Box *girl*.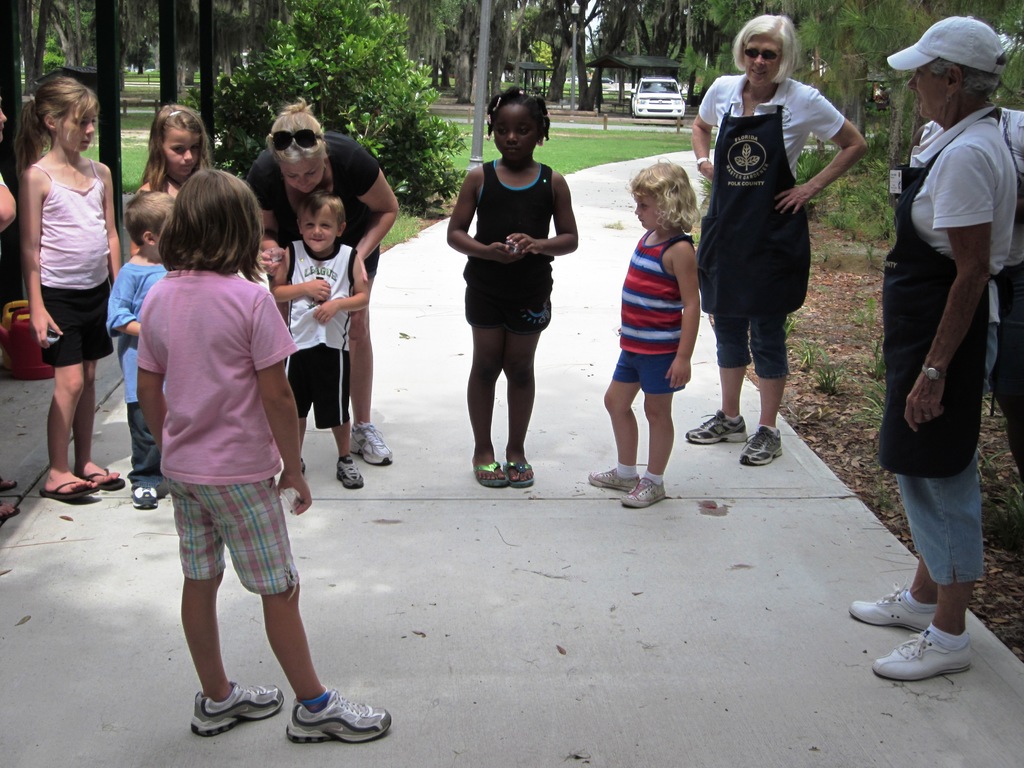
{"x1": 134, "y1": 168, "x2": 396, "y2": 749}.
